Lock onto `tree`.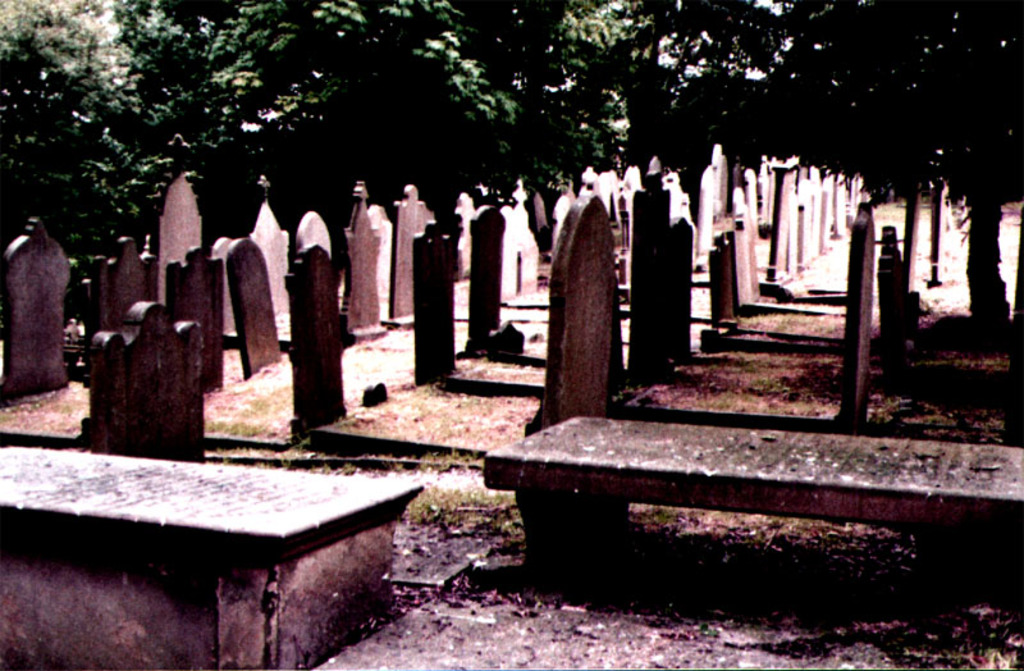
Locked: locate(0, 0, 279, 237).
